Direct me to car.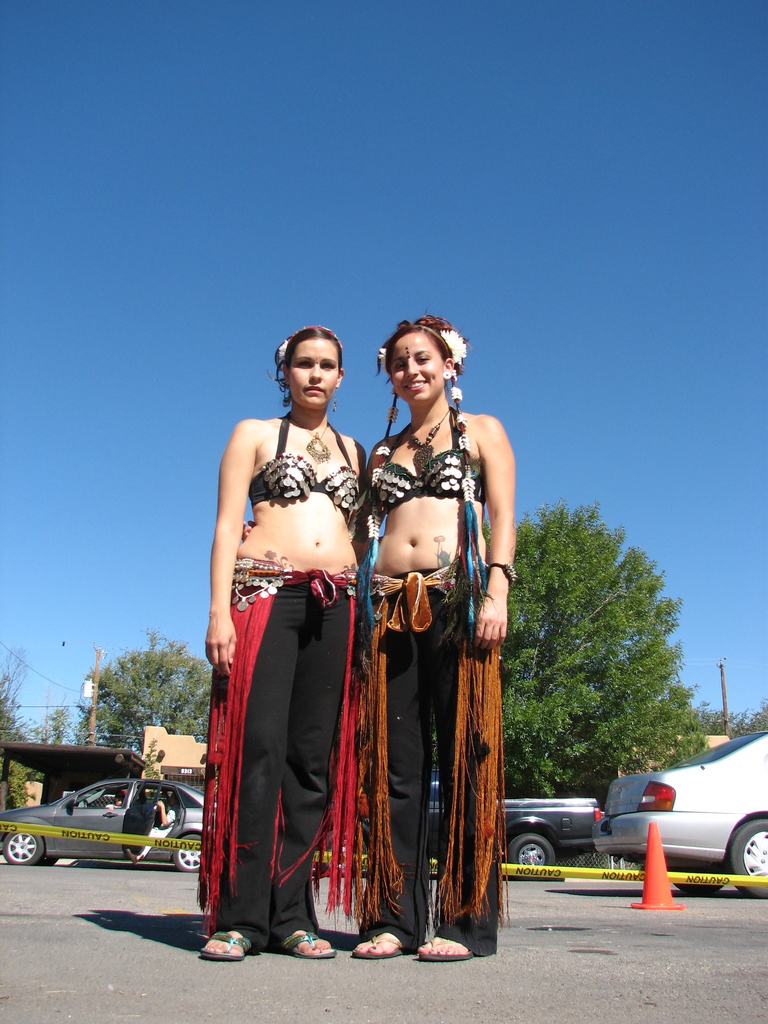
Direction: left=0, top=779, right=214, bottom=872.
